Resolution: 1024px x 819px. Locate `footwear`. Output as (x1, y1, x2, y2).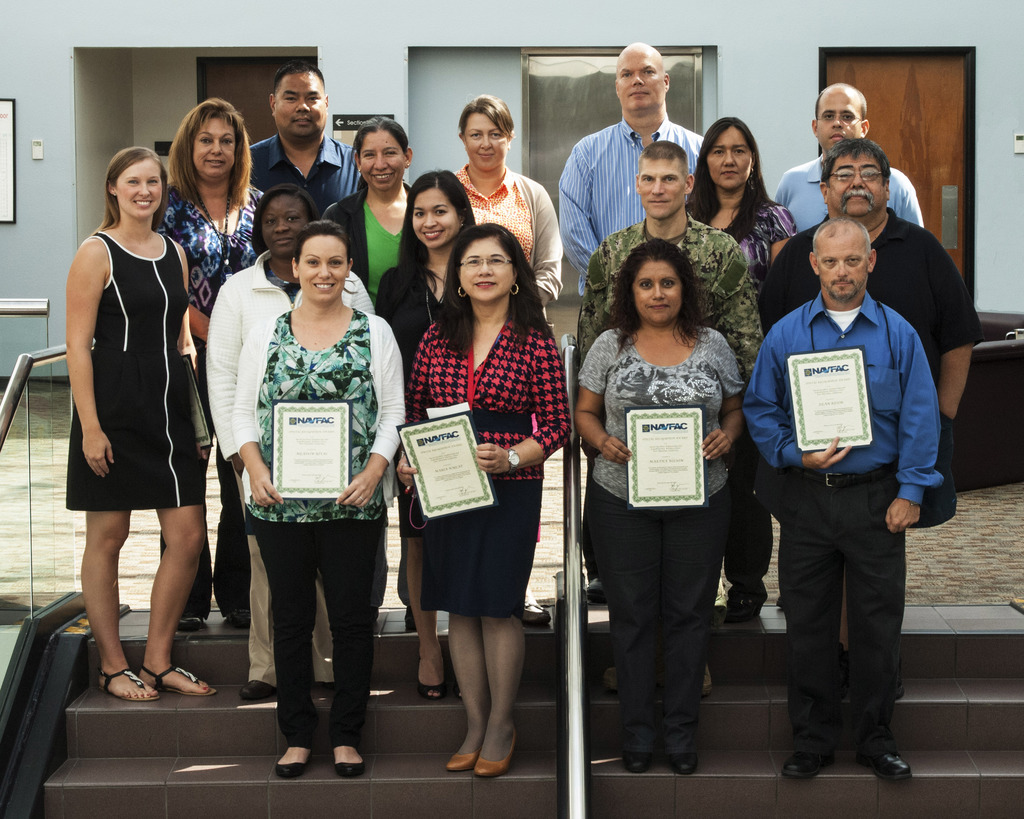
(850, 738, 911, 781).
